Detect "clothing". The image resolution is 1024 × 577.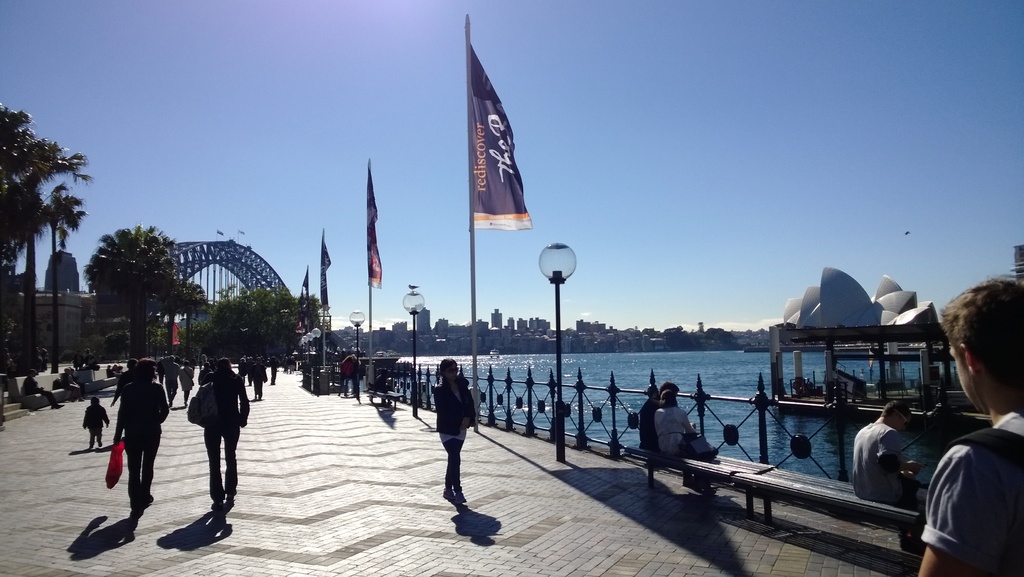
<box>202,367,252,501</box>.
